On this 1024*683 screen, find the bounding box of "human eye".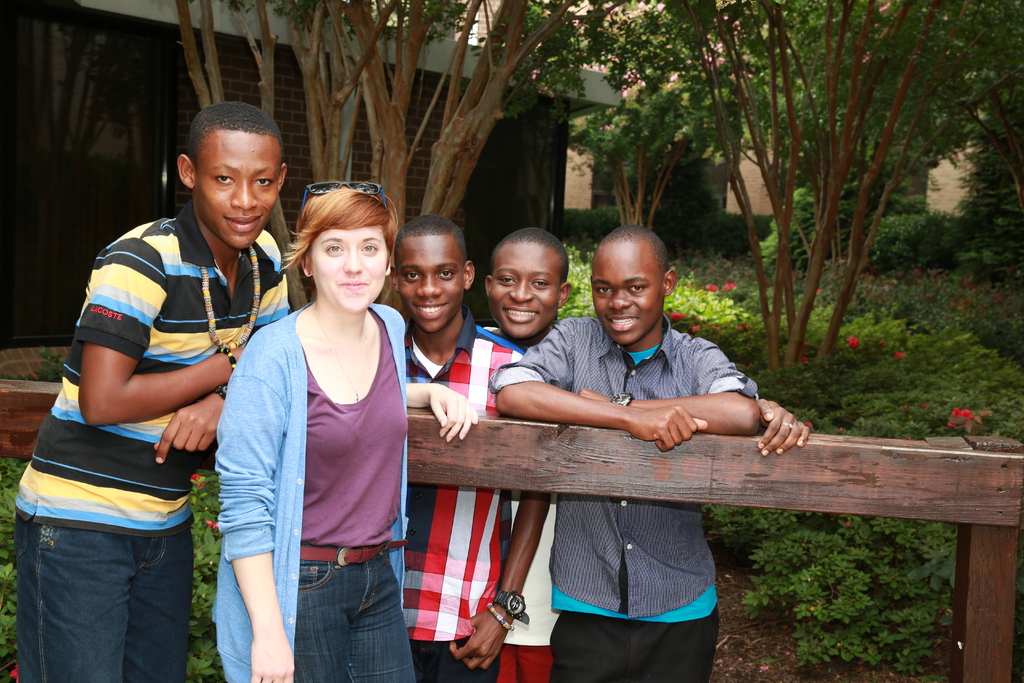
Bounding box: <box>496,269,516,284</box>.
